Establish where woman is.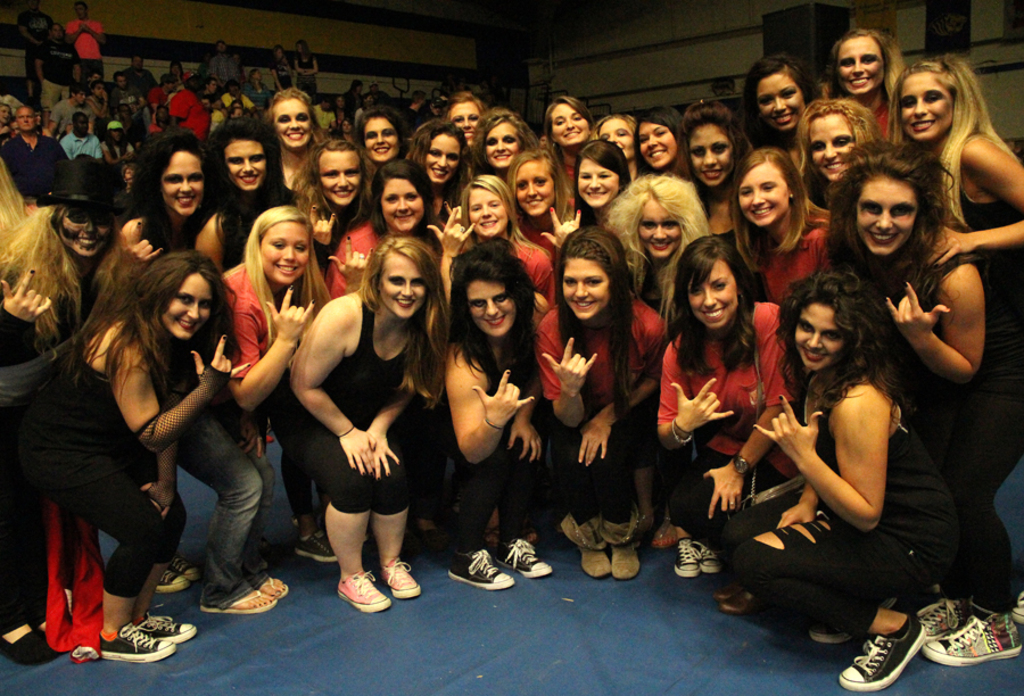
Established at <bbox>823, 27, 907, 143</bbox>.
